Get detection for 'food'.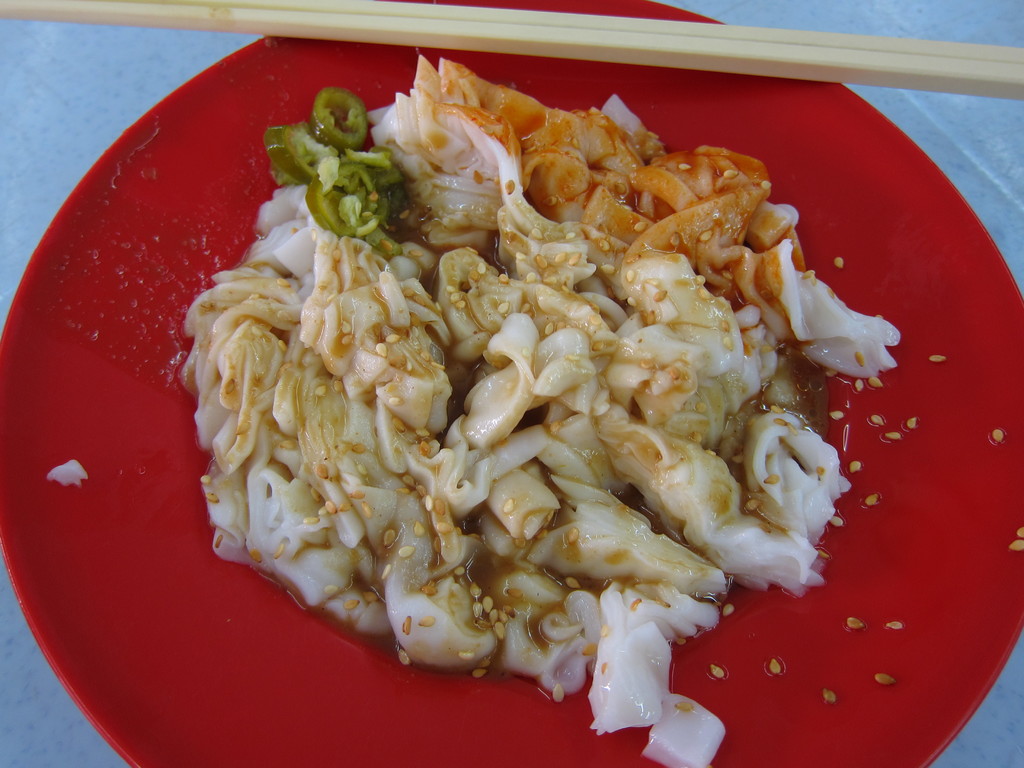
Detection: (119, 56, 928, 723).
